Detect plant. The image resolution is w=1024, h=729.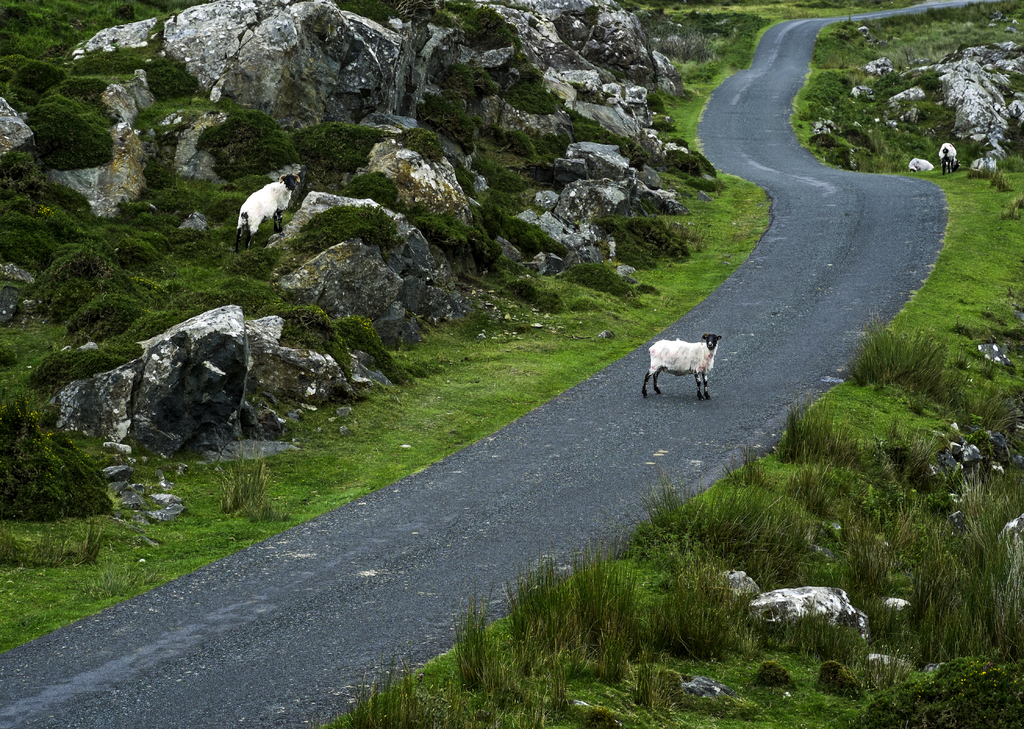
x1=670 y1=473 x2=820 y2=589.
